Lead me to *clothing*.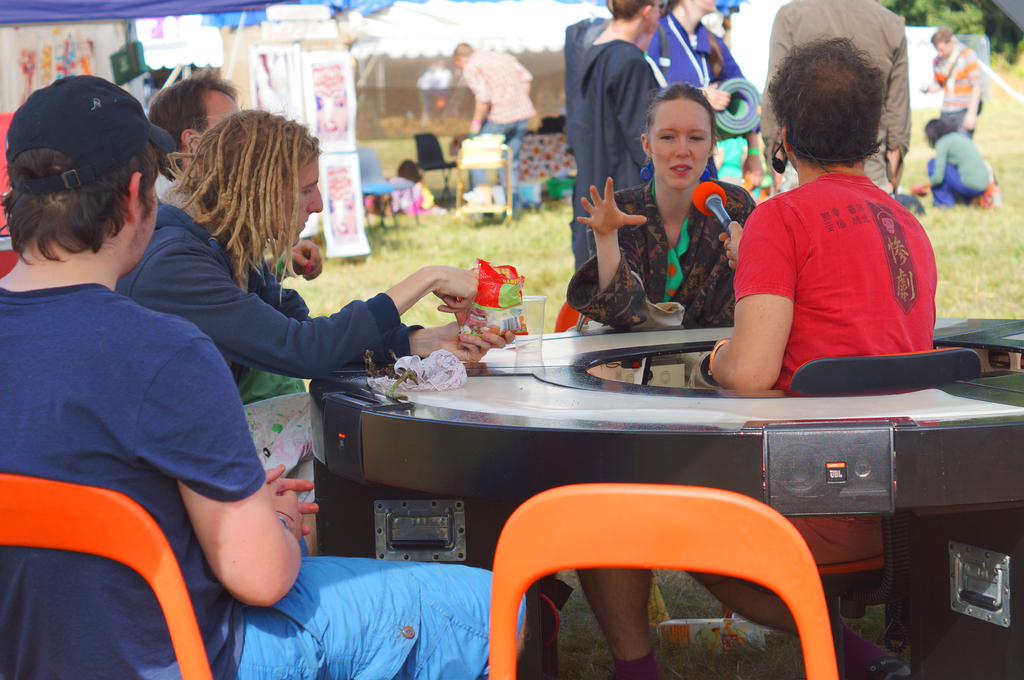
Lead to (762, 0, 913, 197).
